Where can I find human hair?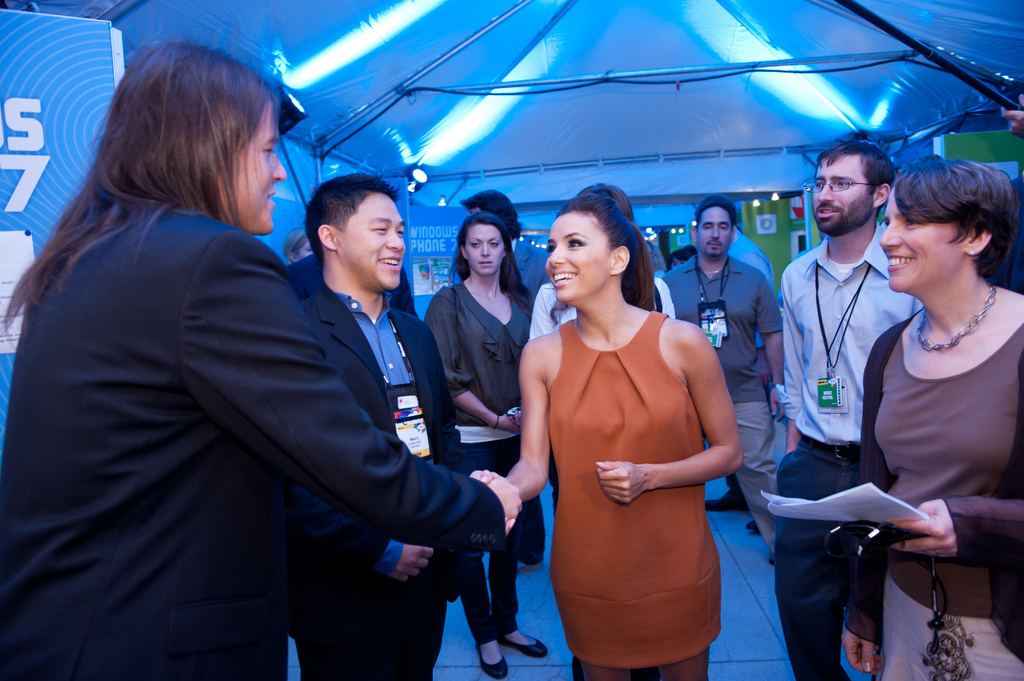
You can find it at bbox=(812, 136, 901, 218).
